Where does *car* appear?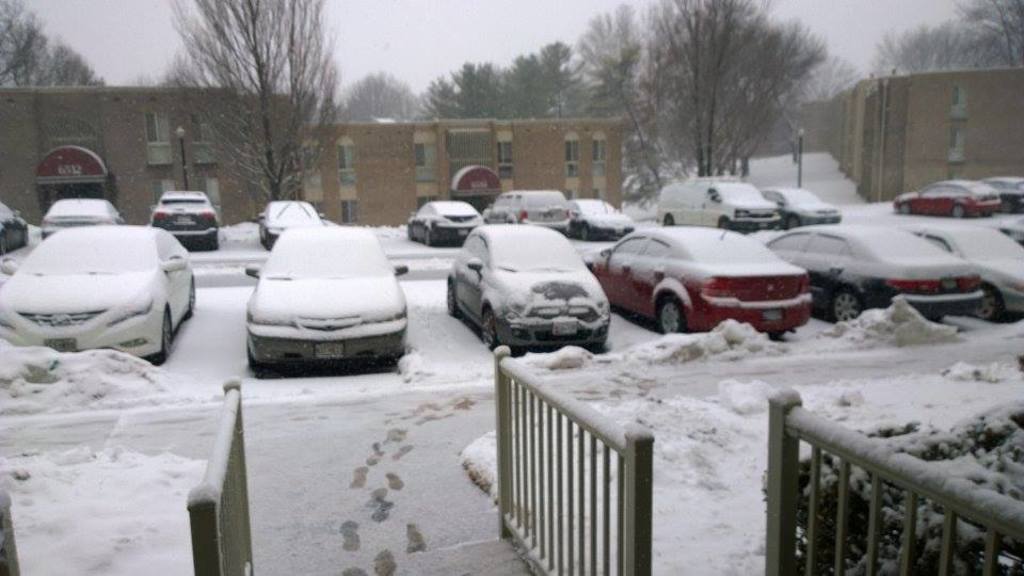
Appears at left=405, top=192, right=484, bottom=252.
